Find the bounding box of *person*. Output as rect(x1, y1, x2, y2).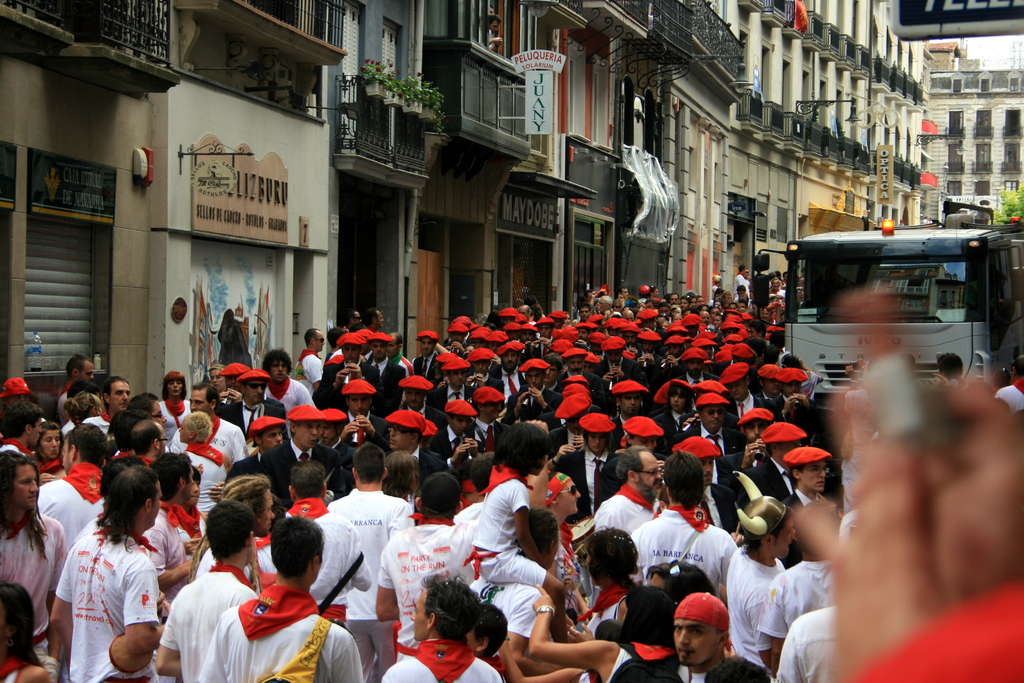
rect(782, 448, 847, 563).
